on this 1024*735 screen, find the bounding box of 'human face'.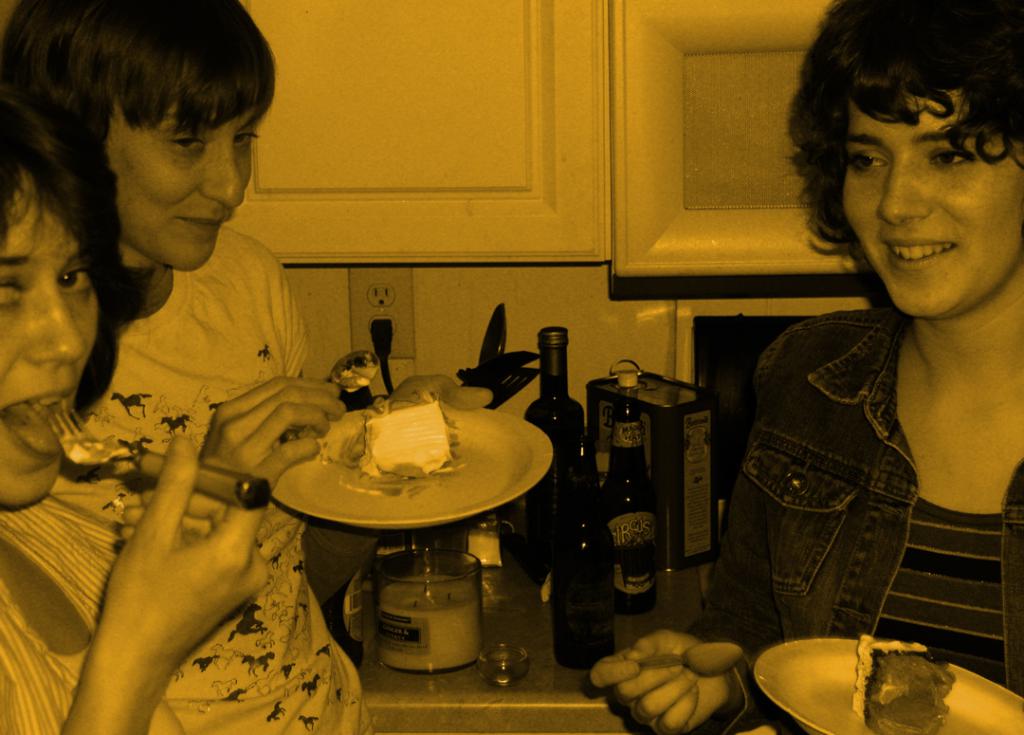
Bounding box: 827,42,1014,303.
